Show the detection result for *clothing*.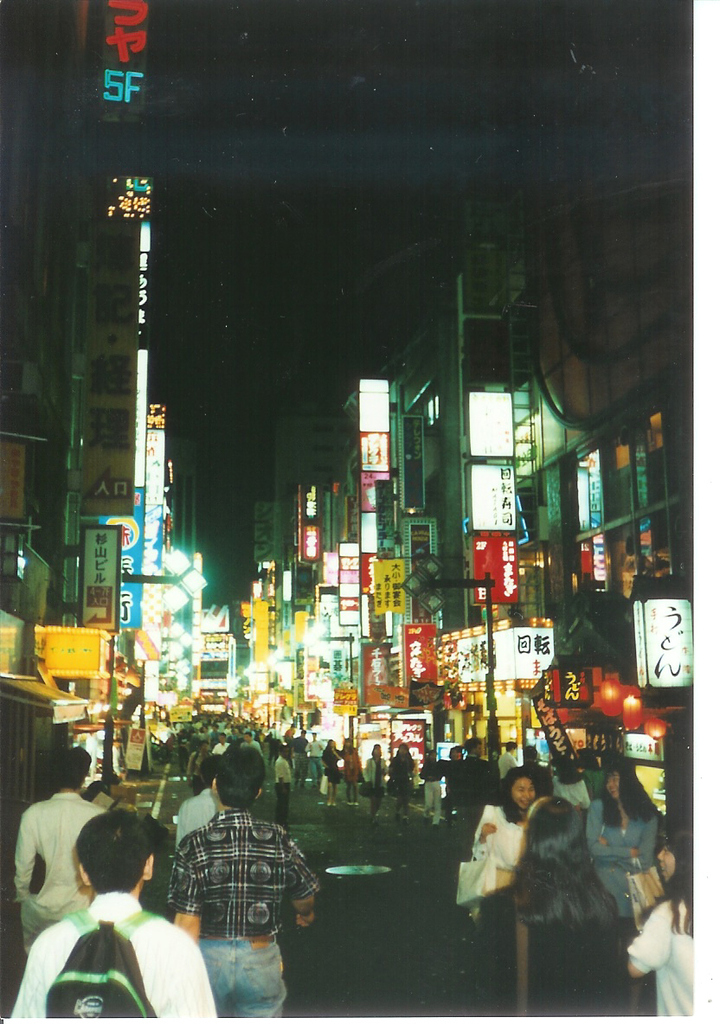
(x1=351, y1=748, x2=389, y2=816).
